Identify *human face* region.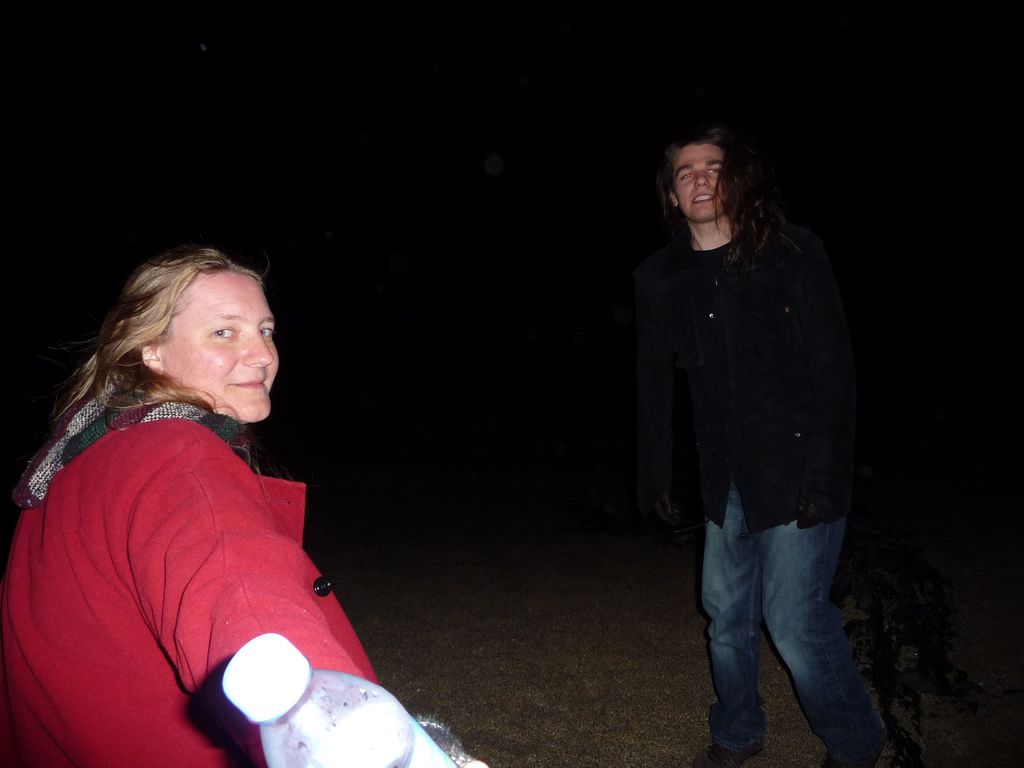
Region: 157, 270, 278, 422.
